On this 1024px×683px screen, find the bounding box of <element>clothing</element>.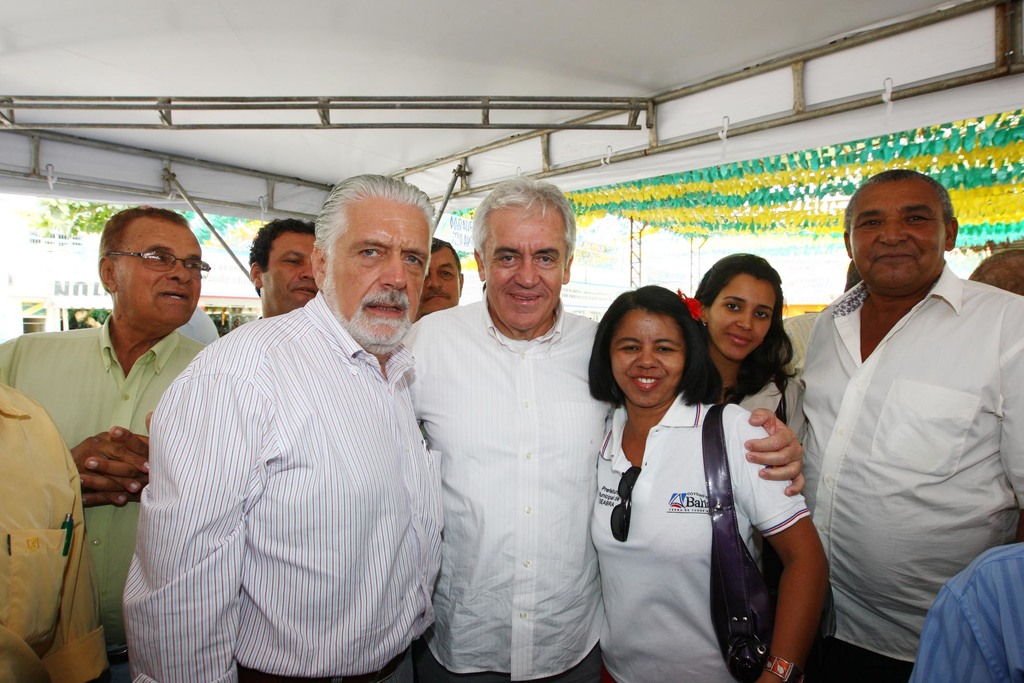
Bounding box: (590,386,811,682).
